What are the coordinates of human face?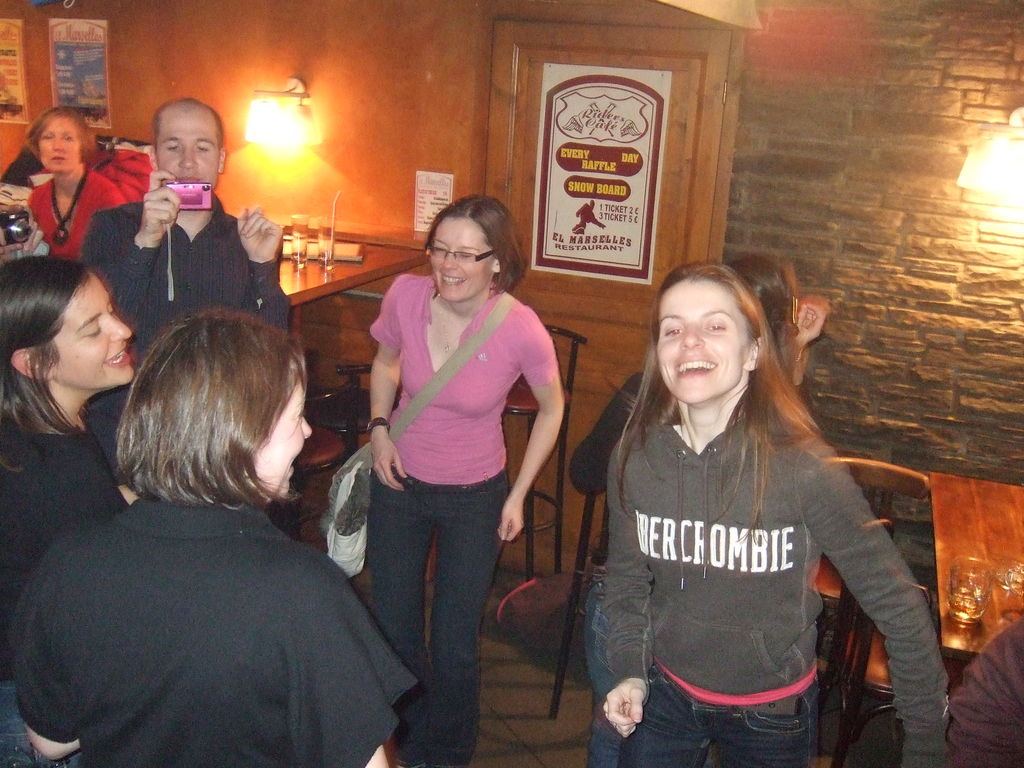
locate(155, 105, 218, 189).
